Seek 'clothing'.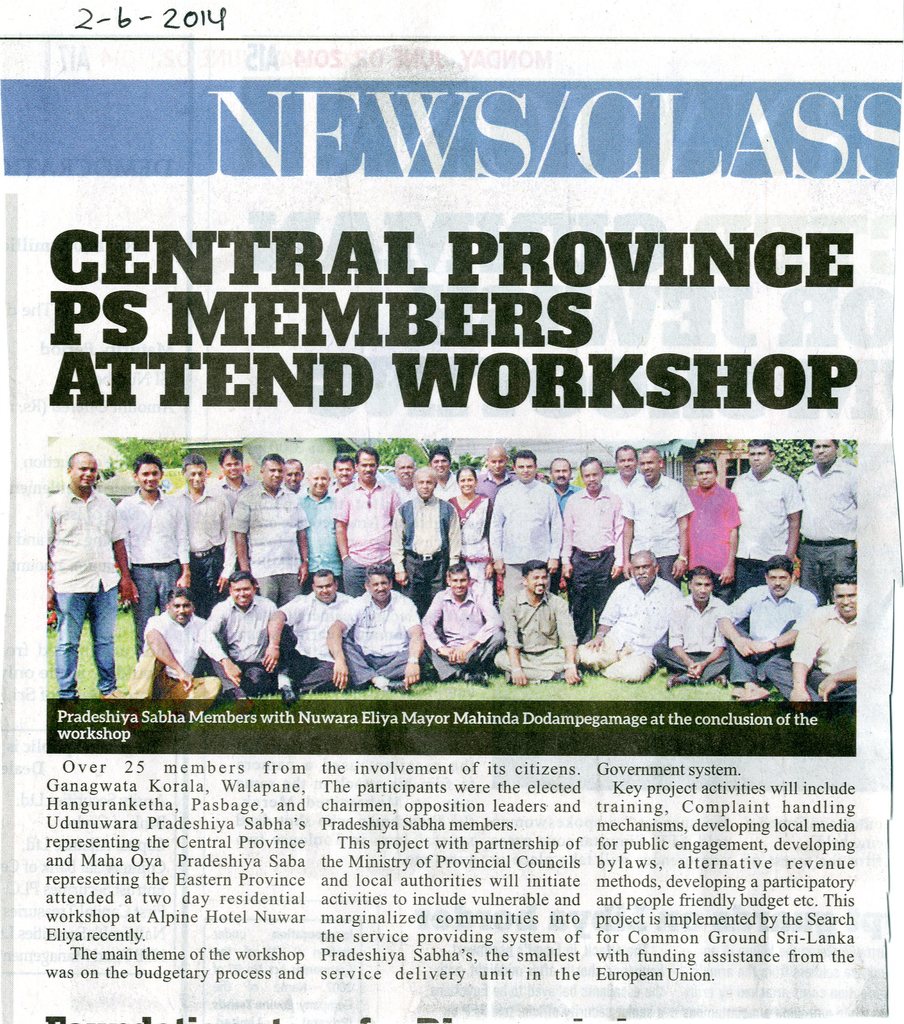
<region>42, 485, 133, 702</region>.
